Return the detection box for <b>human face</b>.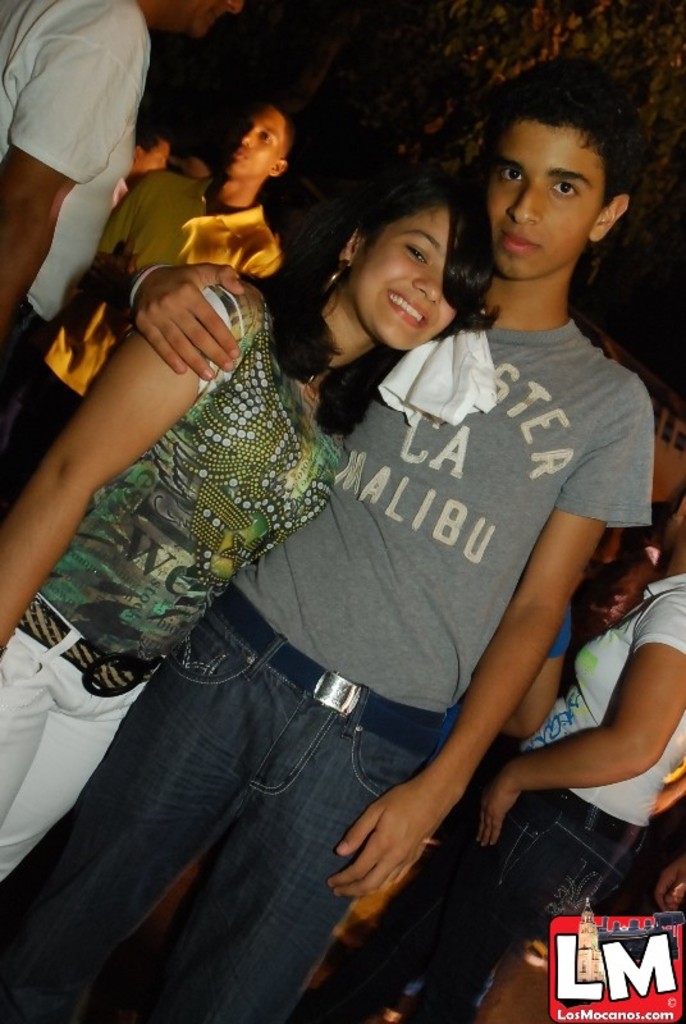
box(173, 0, 235, 42).
